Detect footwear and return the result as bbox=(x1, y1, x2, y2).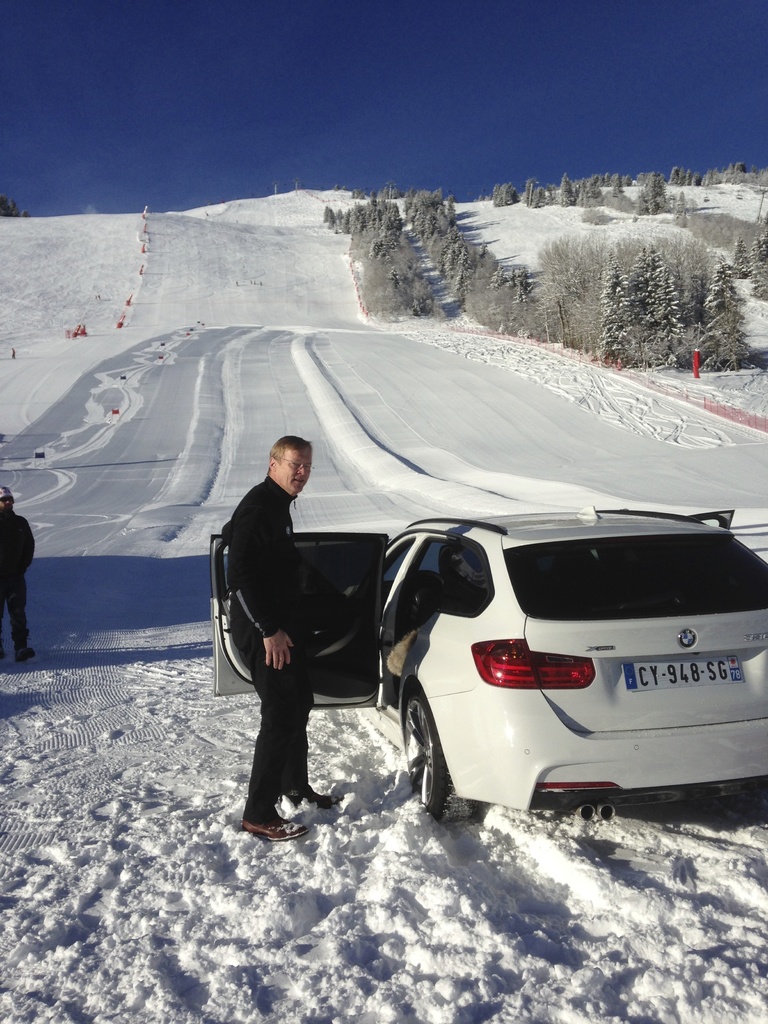
bbox=(296, 778, 339, 806).
